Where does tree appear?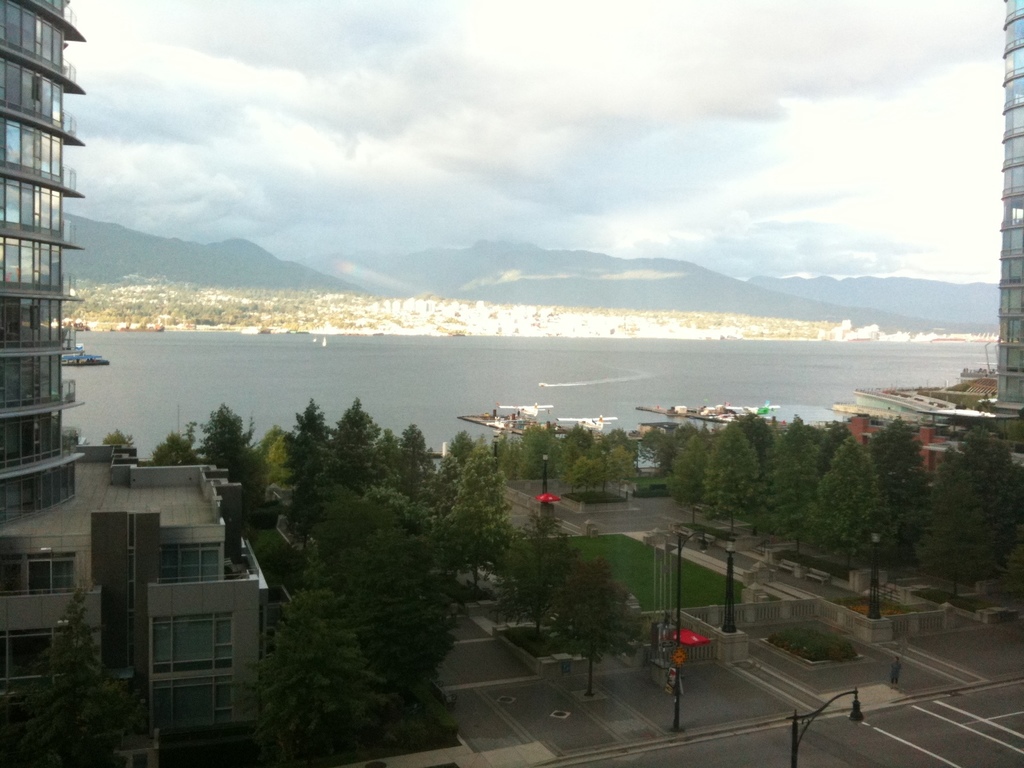
Appears at bbox(555, 417, 589, 496).
